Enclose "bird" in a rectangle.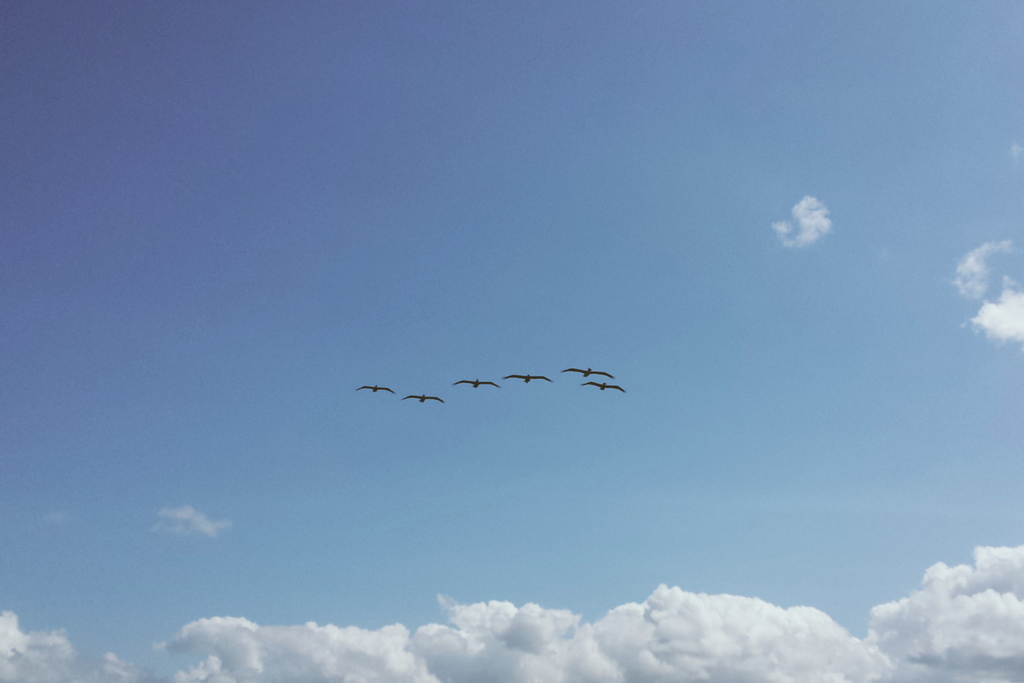
bbox=(564, 364, 611, 378).
